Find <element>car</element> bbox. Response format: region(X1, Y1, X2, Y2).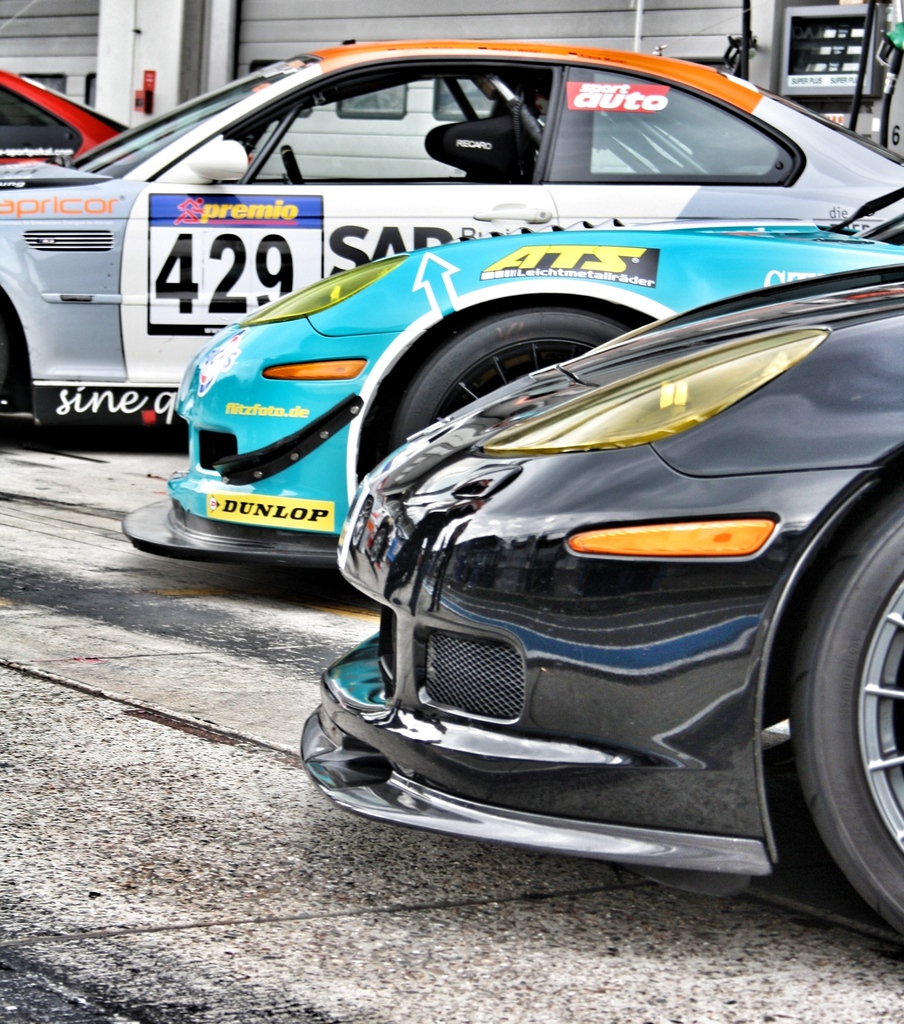
region(115, 190, 903, 573).
